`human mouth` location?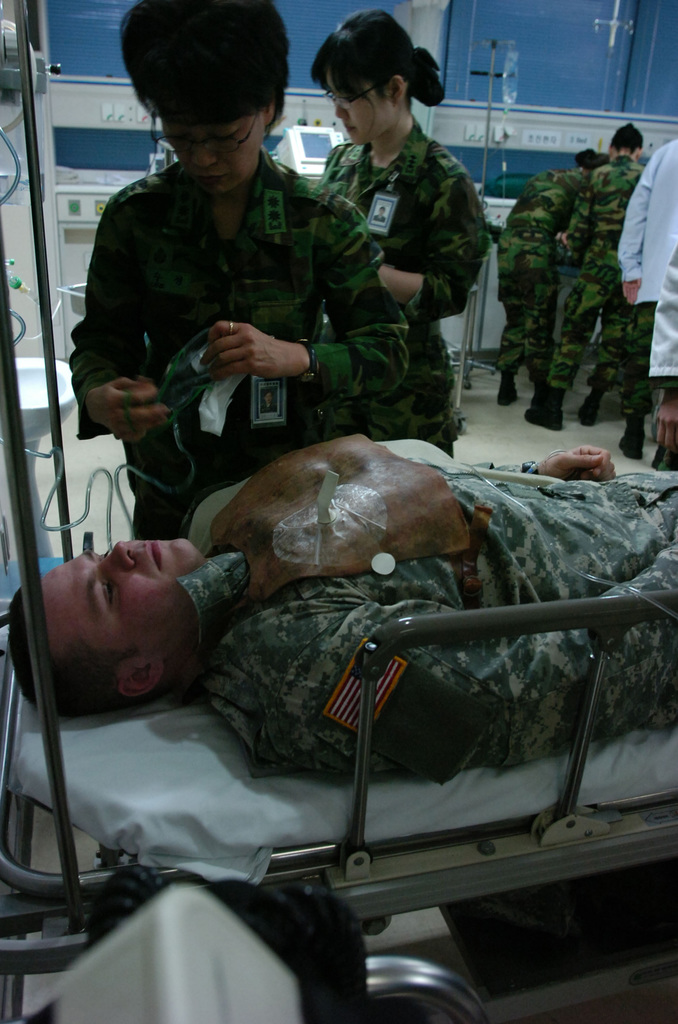
x1=195 y1=172 x2=244 y2=184
